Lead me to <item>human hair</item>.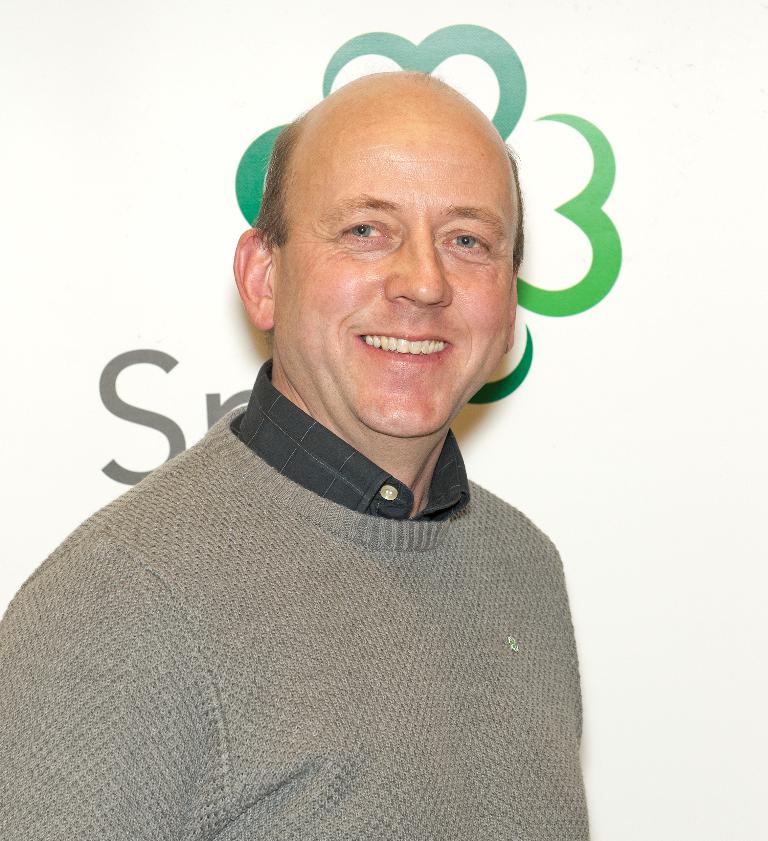
Lead to 279/78/524/247.
